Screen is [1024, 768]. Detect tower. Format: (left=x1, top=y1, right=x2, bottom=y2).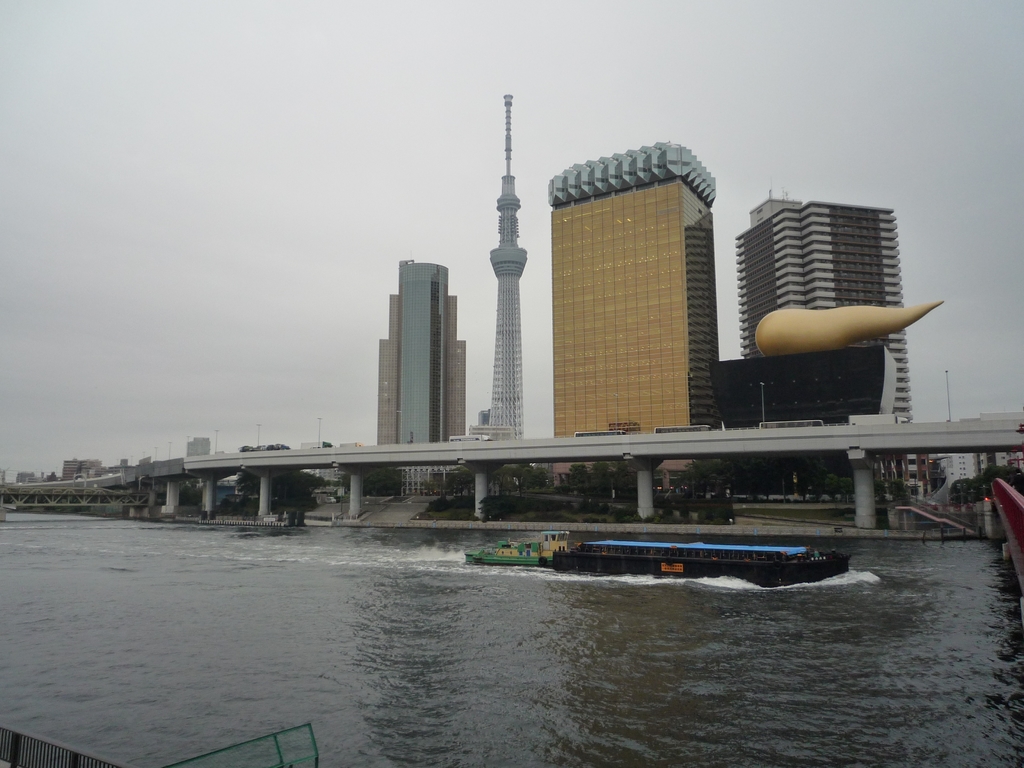
(left=379, top=256, right=462, bottom=449).
